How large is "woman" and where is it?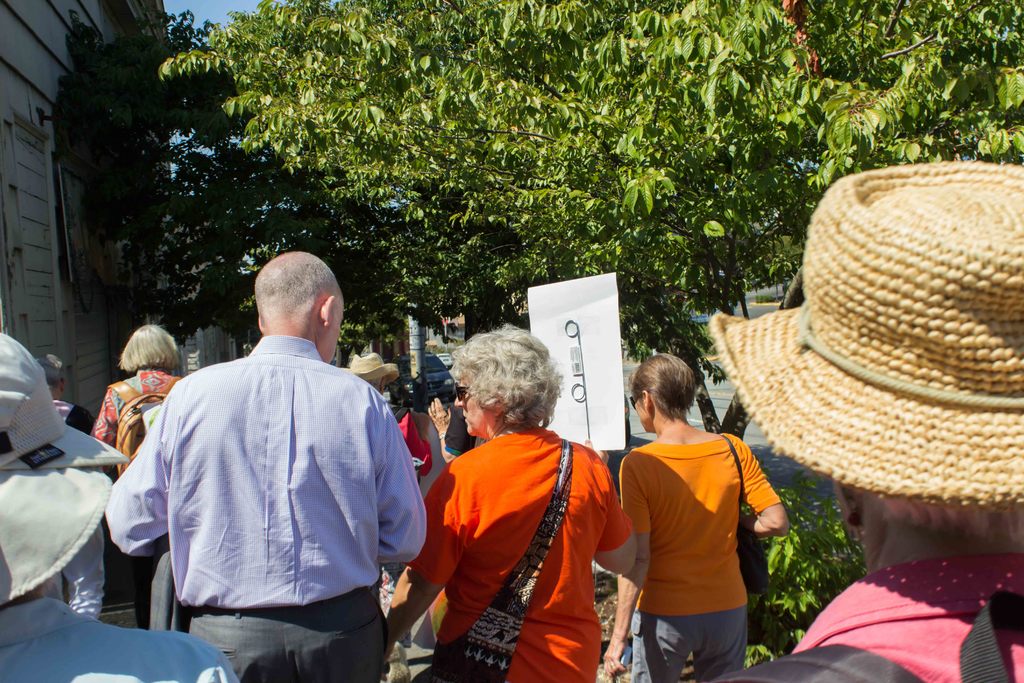
Bounding box: [412, 324, 616, 682].
